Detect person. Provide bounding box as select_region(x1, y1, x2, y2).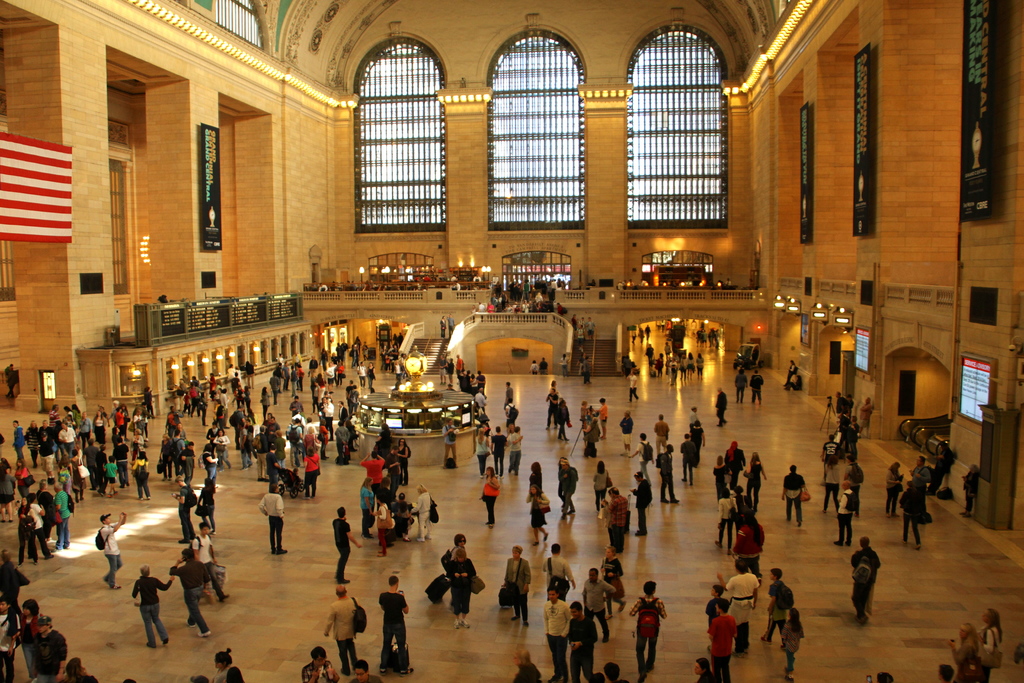
select_region(783, 359, 801, 386).
